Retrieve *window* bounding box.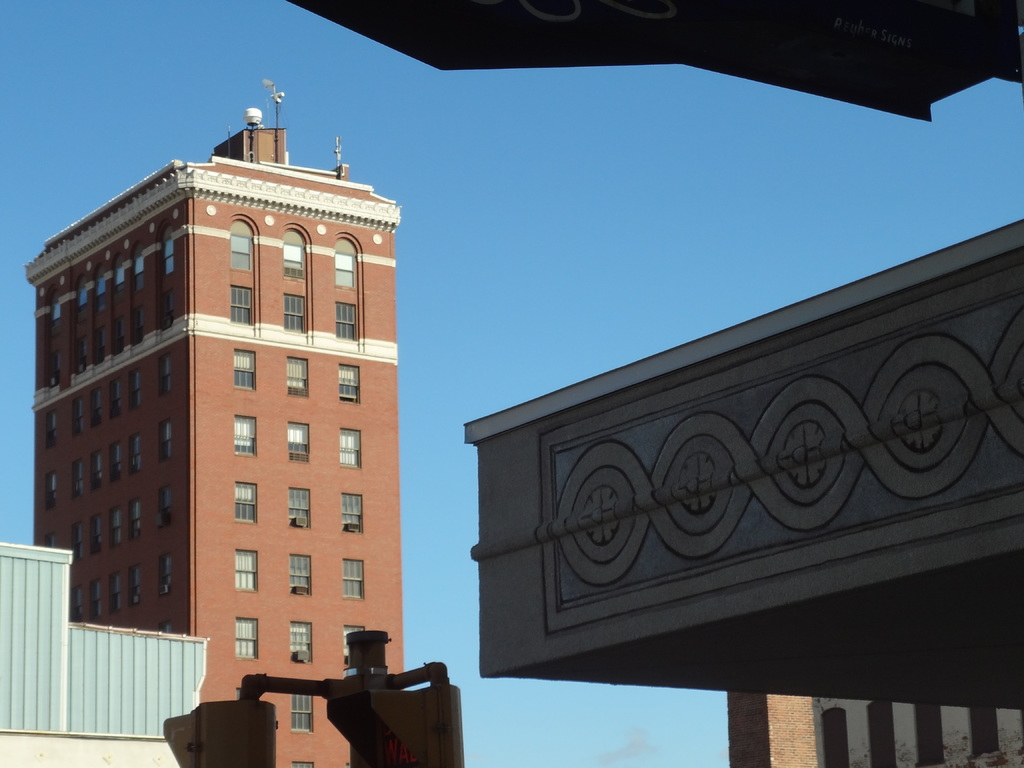
Bounding box: x1=231, y1=233, x2=255, y2=269.
